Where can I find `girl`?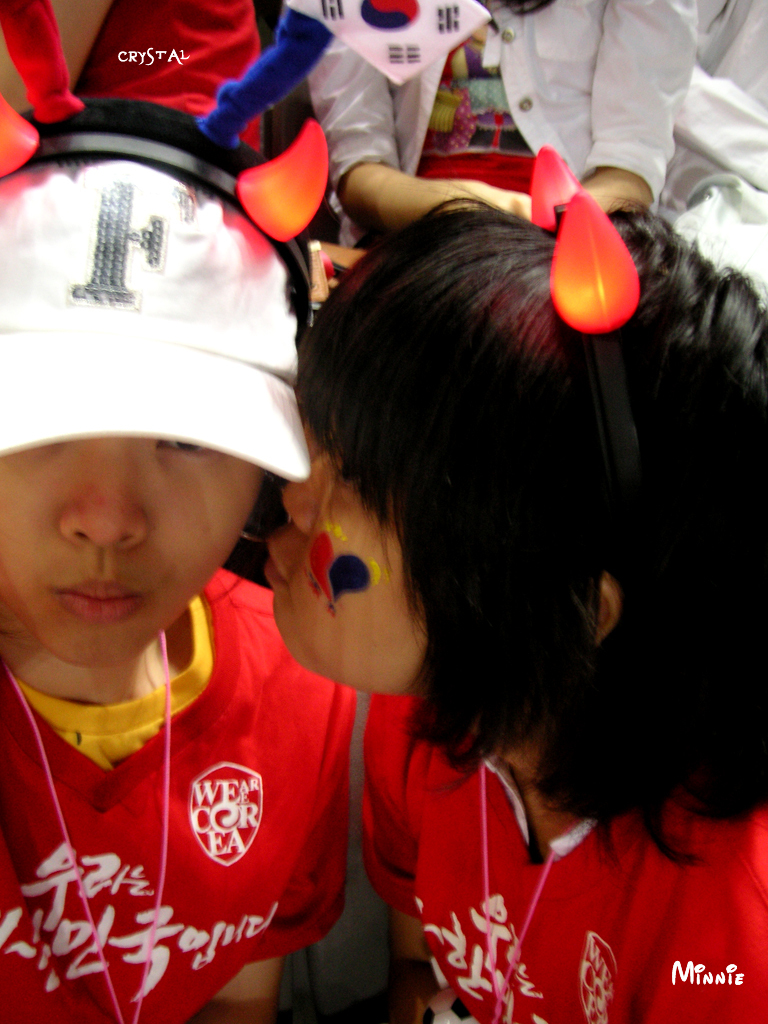
You can find it at <box>263,146,766,1023</box>.
